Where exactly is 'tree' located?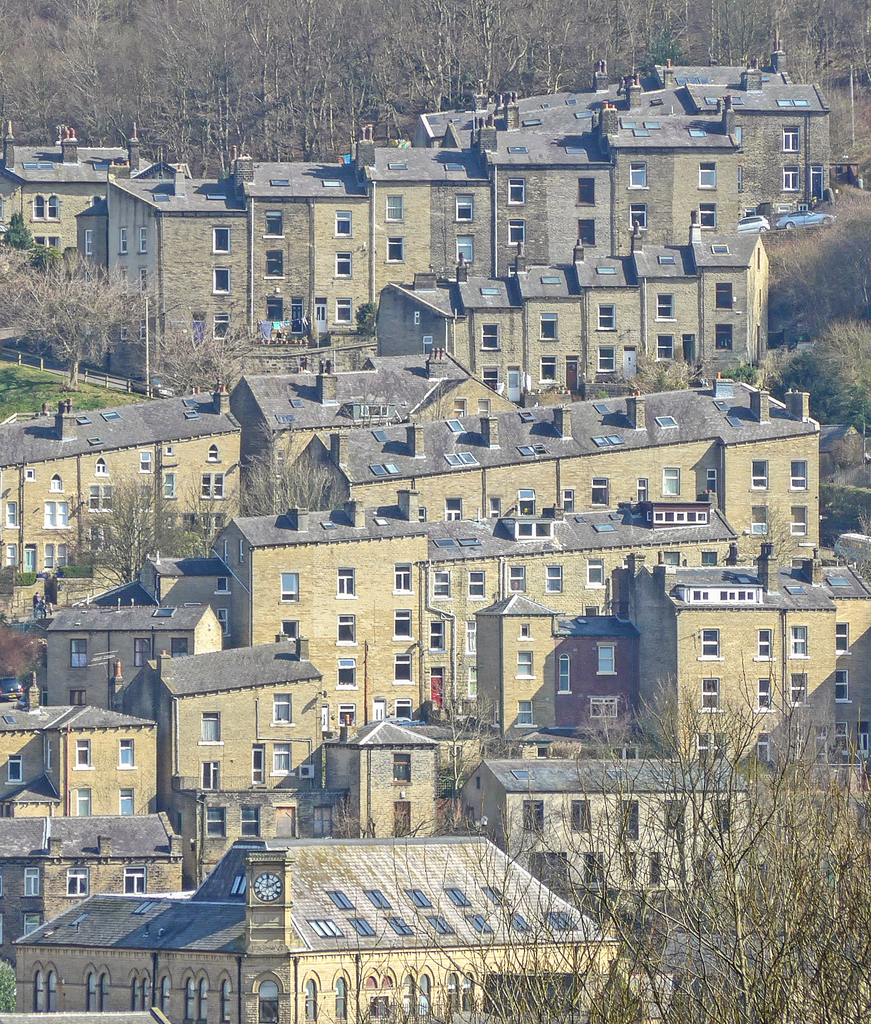
Its bounding box is x1=0, y1=561, x2=33, y2=606.
